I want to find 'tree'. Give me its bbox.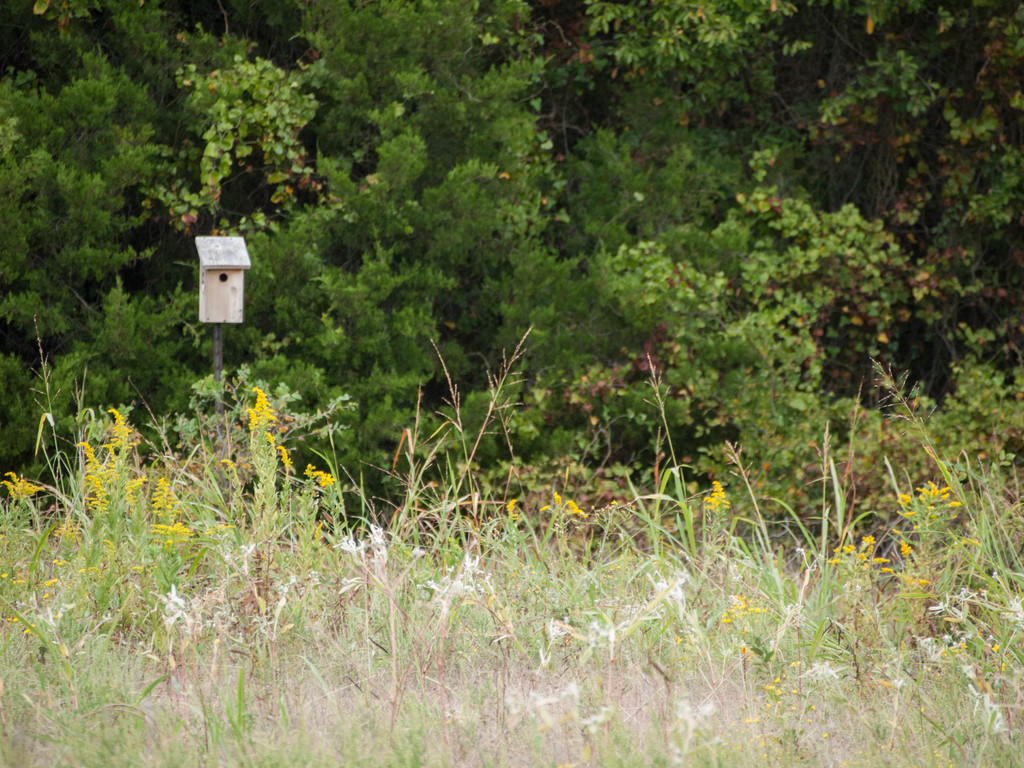
rect(593, 184, 973, 502).
